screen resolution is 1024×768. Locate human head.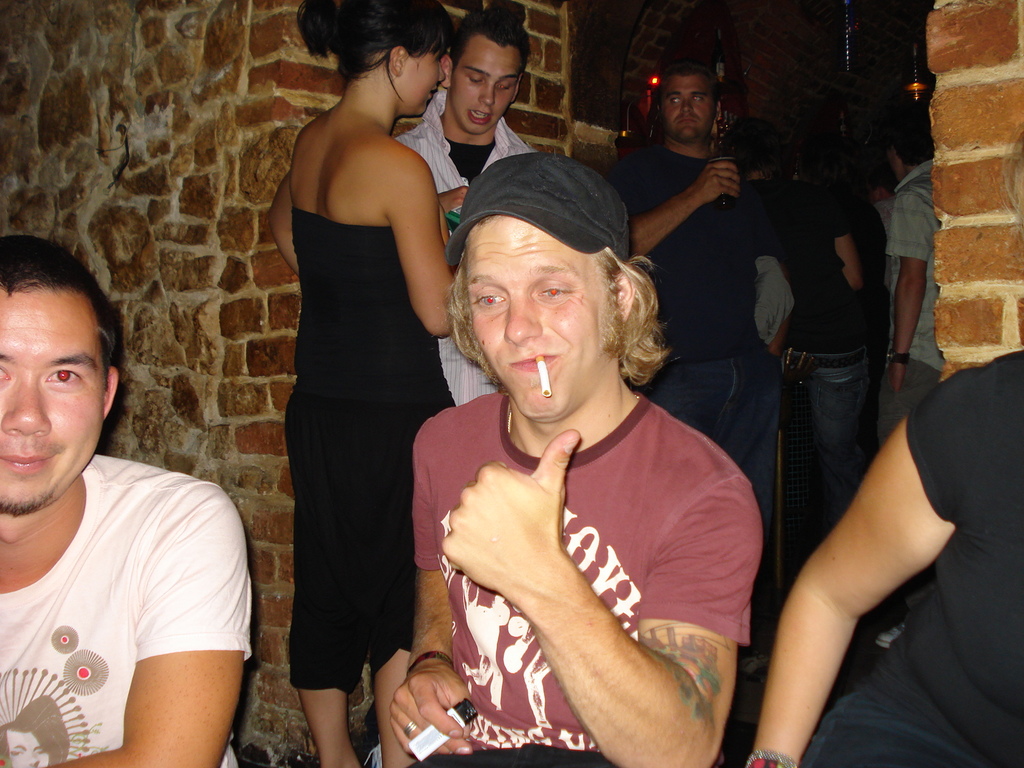
x1=643 y1=61 x2=726 y2=144.
